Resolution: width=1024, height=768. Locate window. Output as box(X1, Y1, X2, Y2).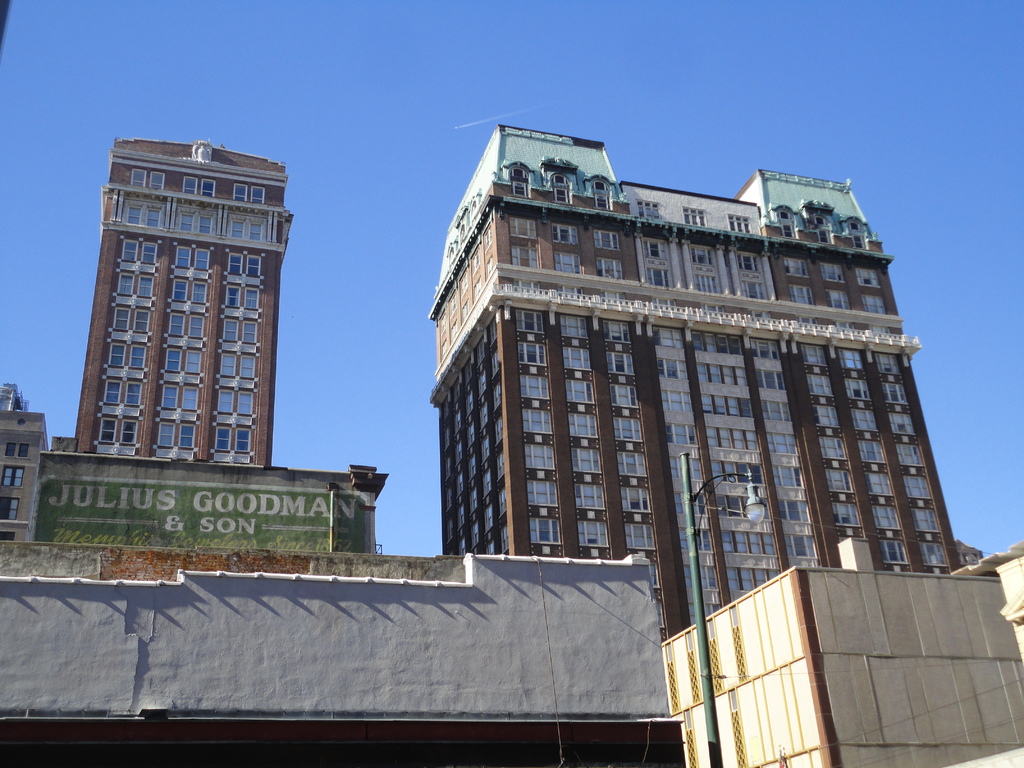
box(564, 380, 593, 403).
